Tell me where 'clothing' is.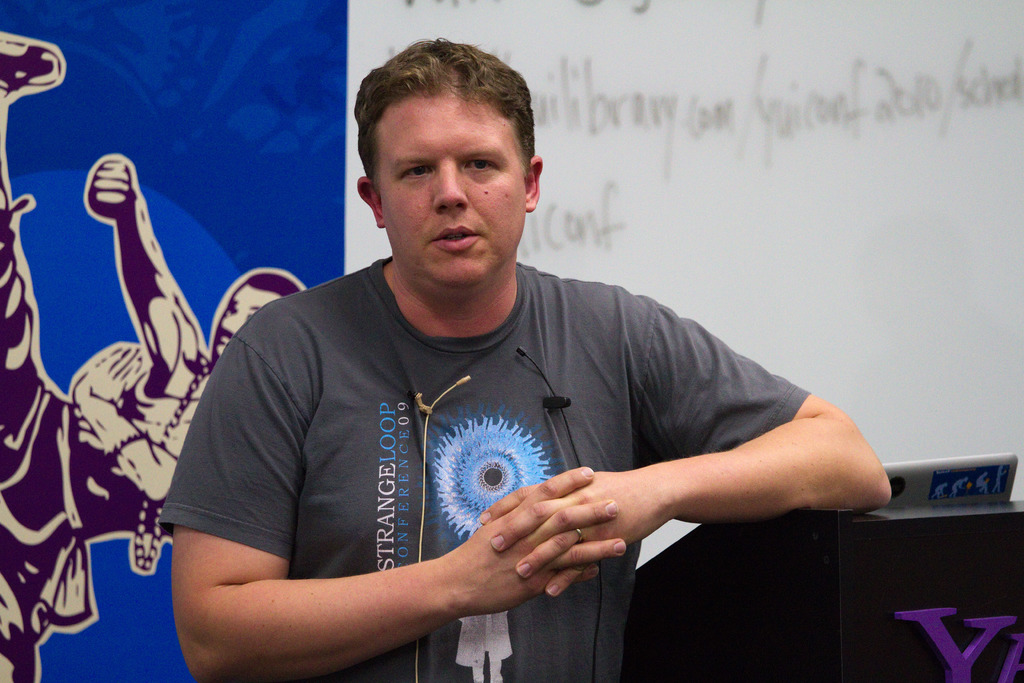
'clothing' is at bbox=[179, 181, 856, 660].
